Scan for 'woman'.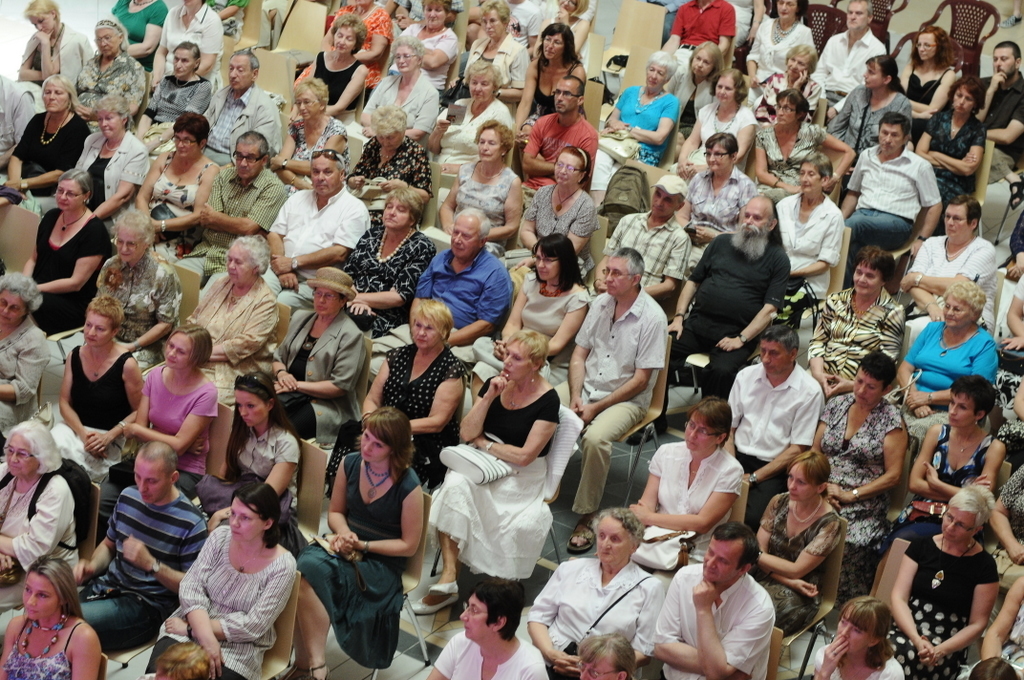
Scan result: <box>151,486,306,664</box>.
